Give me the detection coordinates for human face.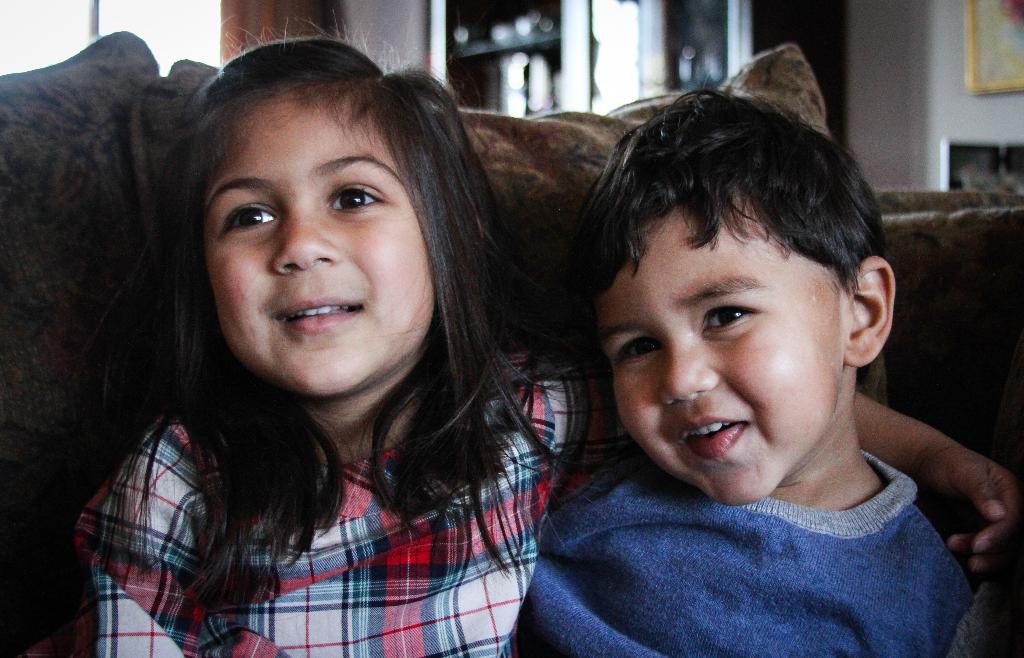
locate(596, 188, 852, 509).
